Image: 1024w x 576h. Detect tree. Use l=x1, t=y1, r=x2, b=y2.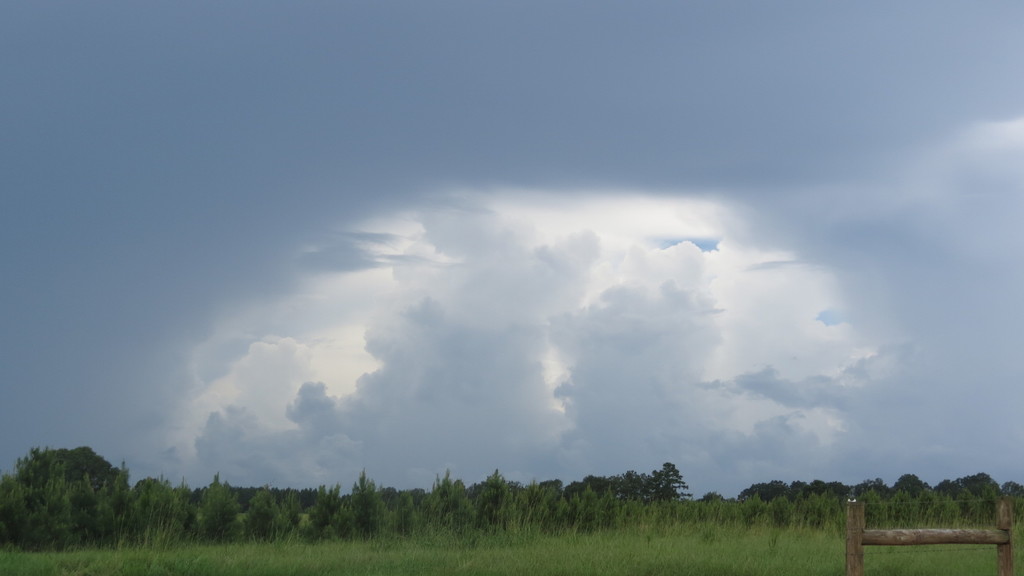
l=22, t=453, r=127, b=515.
